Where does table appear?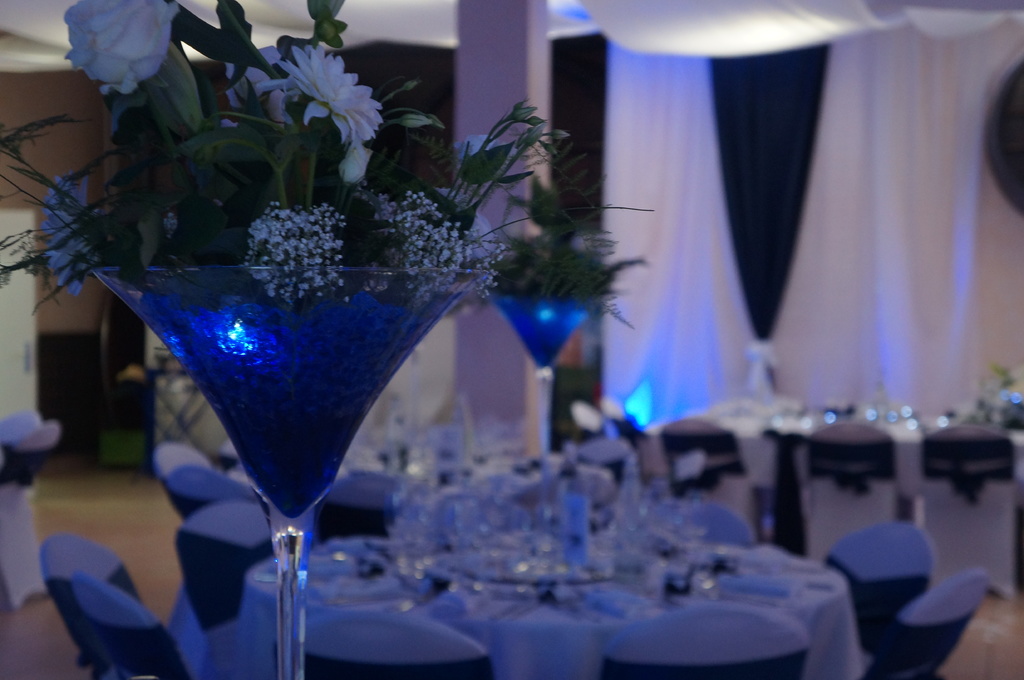
Appears at [x1=241, y1=523, x2=837, y2=679].
